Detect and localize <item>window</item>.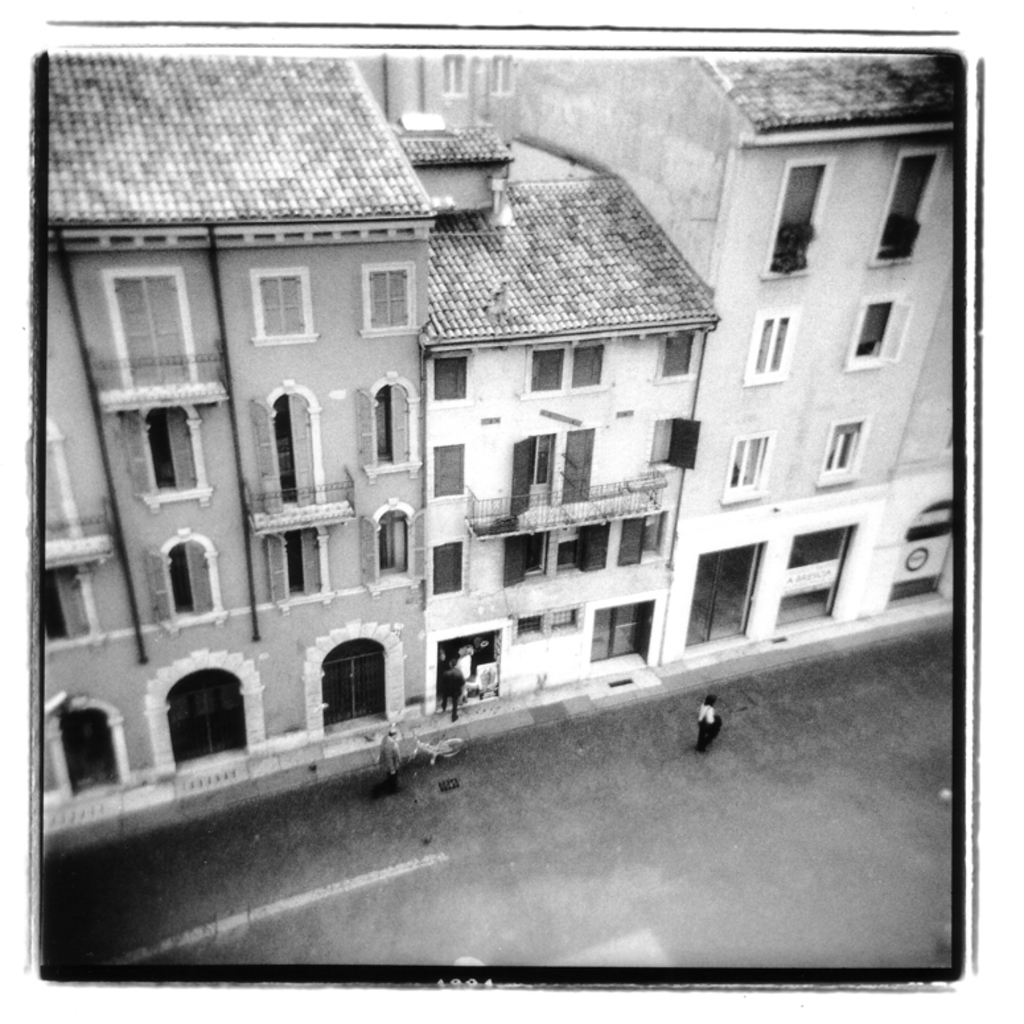
Localized at (658,336,695,382).
